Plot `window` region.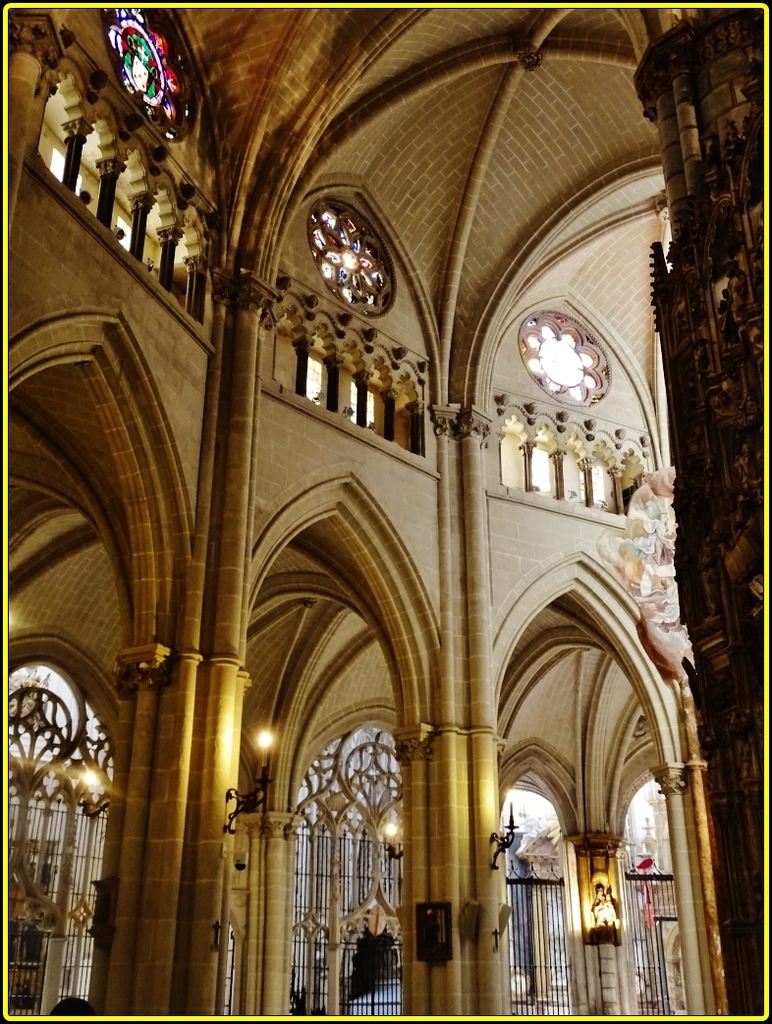
Plotted at [3, 660, 102, 1023].
